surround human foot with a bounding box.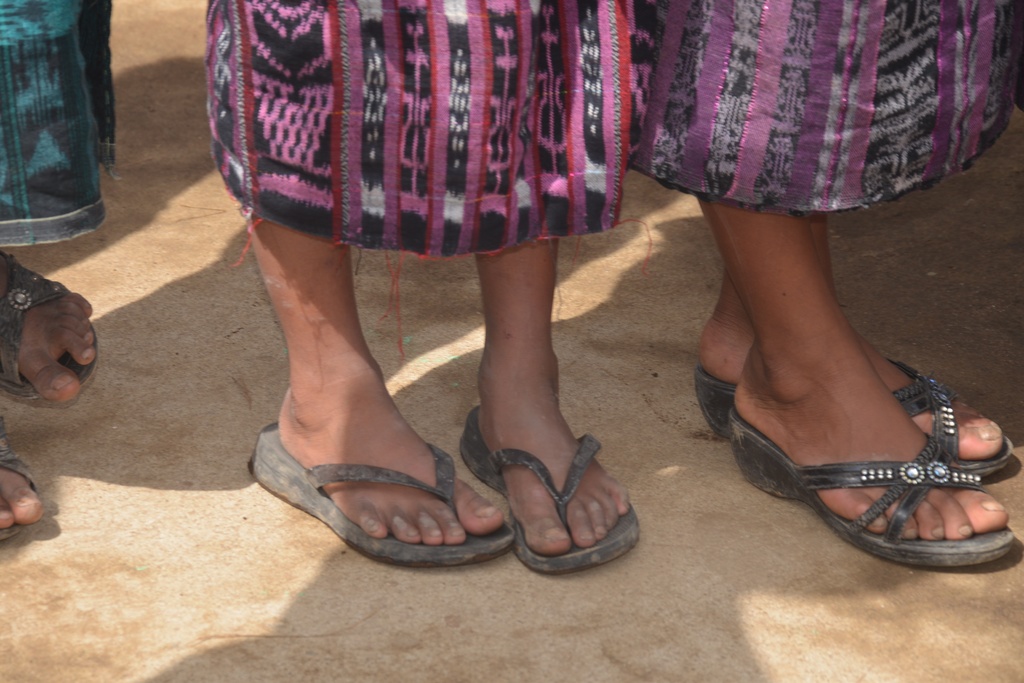
x1=277, y1=342, x2=506, y2=541.
